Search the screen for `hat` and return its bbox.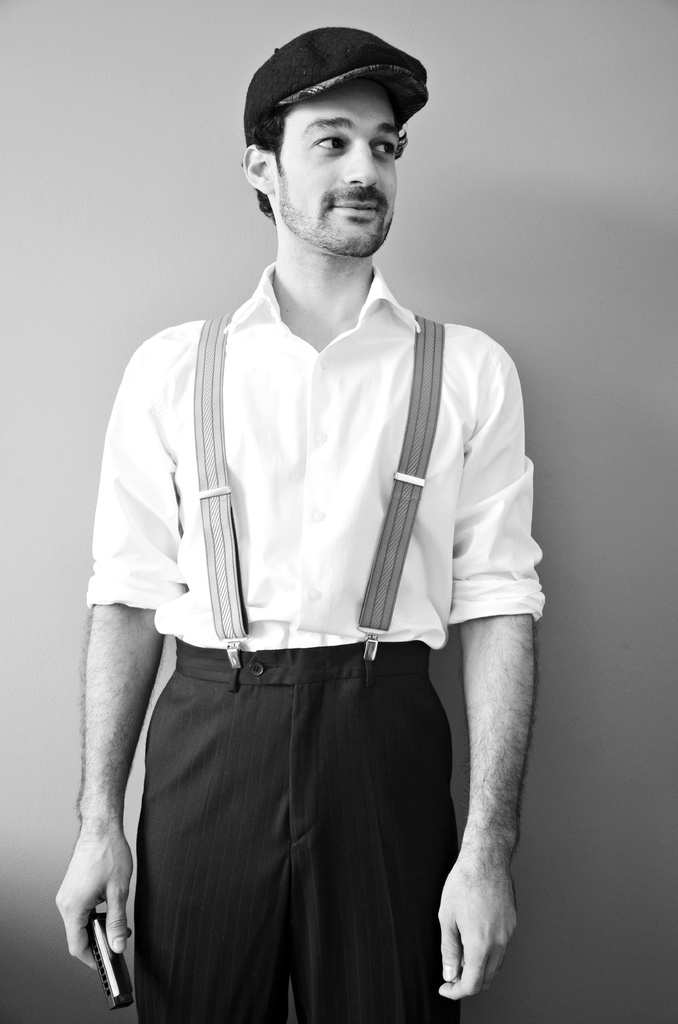
Found: (245, 28, 430, 134).
